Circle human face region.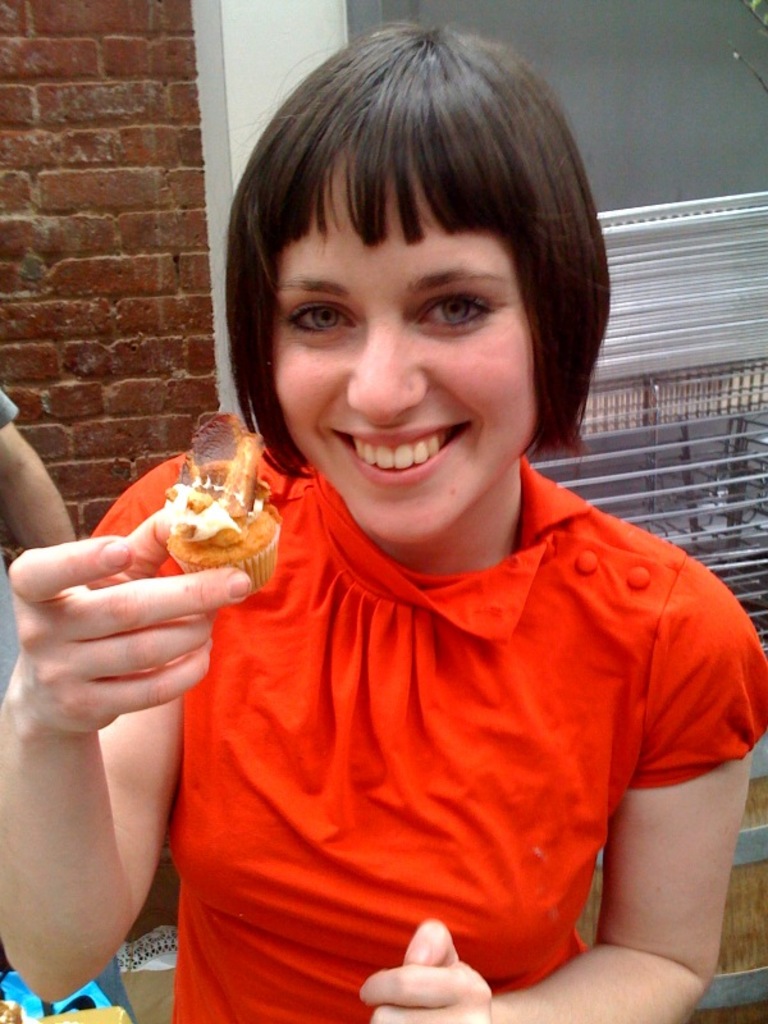
Region: (left=268, top=157, right=540, bottom=548).
